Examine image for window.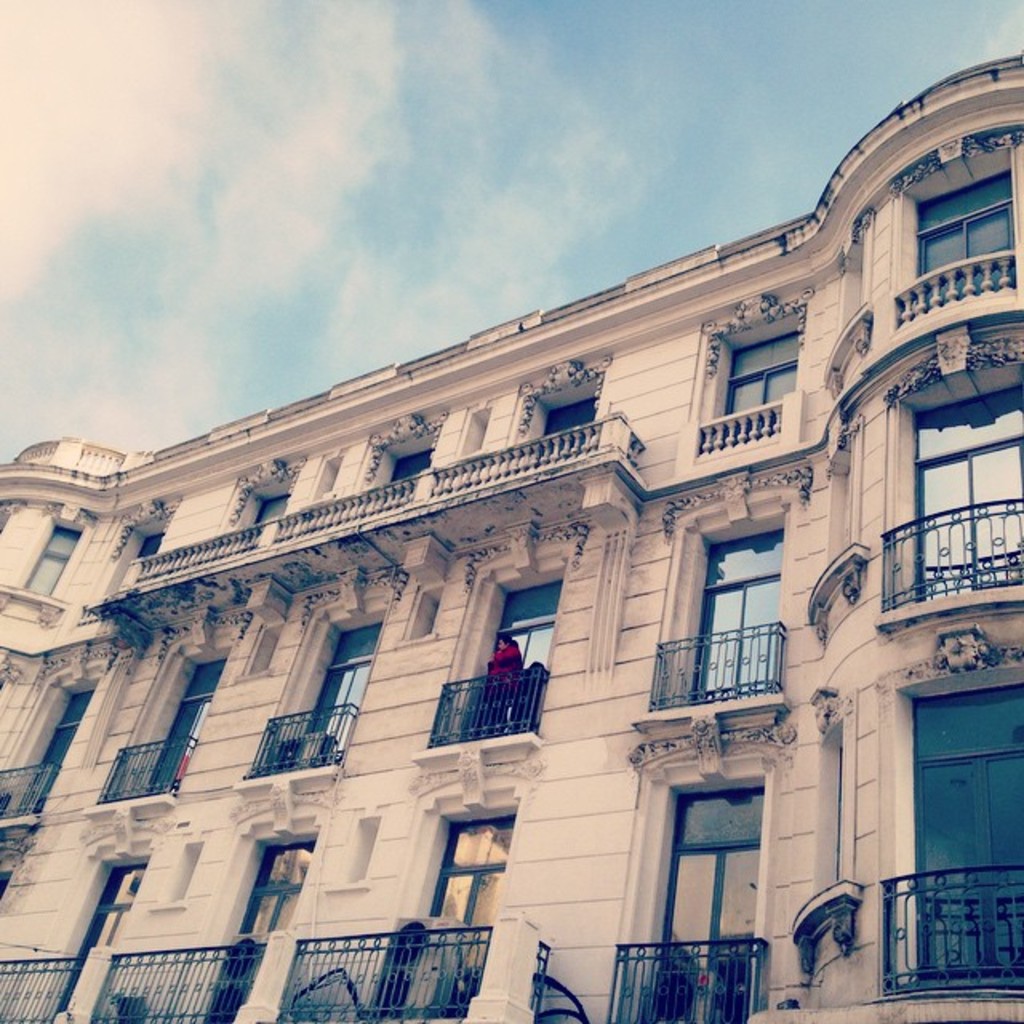
Examination result: bbox=[126, 530, 166, 562].
